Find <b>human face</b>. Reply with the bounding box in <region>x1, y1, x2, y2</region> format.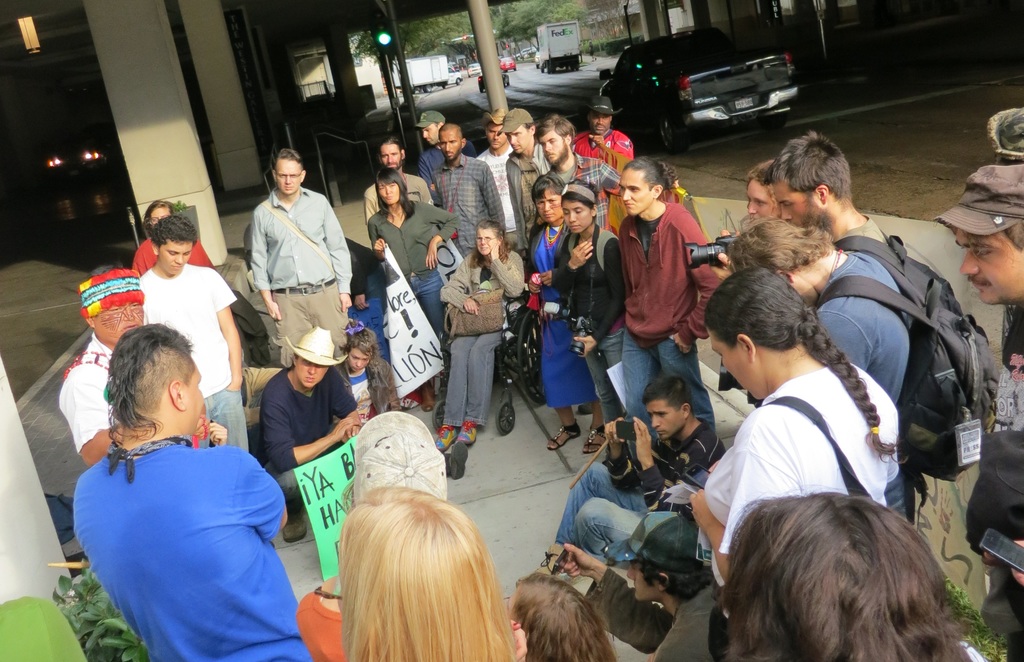
<region>92, 305, 143, 344</region>.
